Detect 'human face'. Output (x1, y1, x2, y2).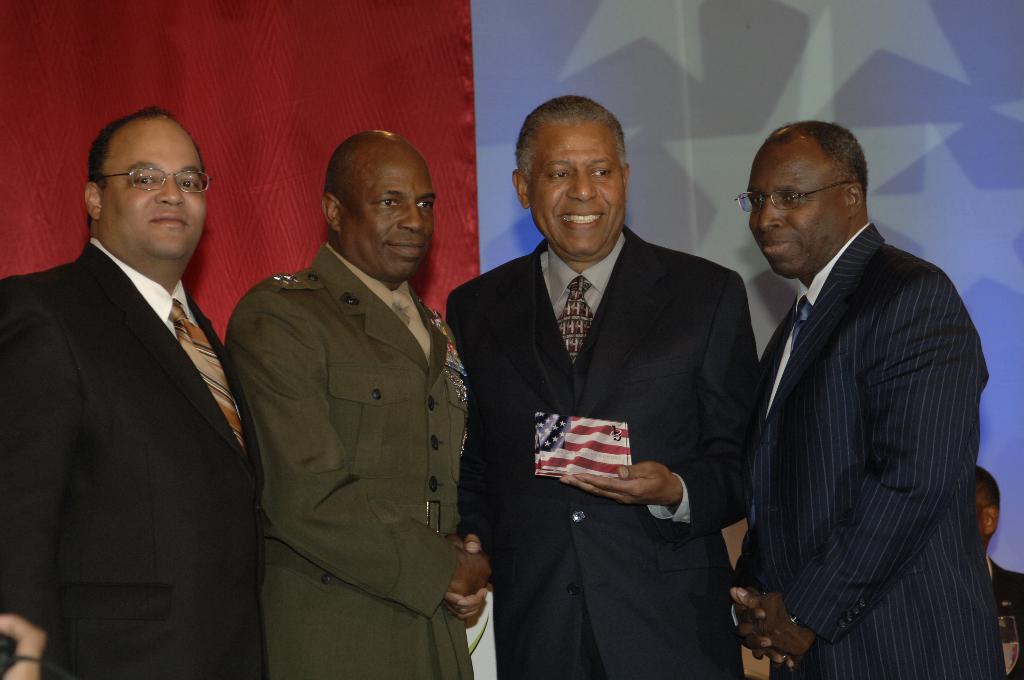
(744, 148, 848, 270).
